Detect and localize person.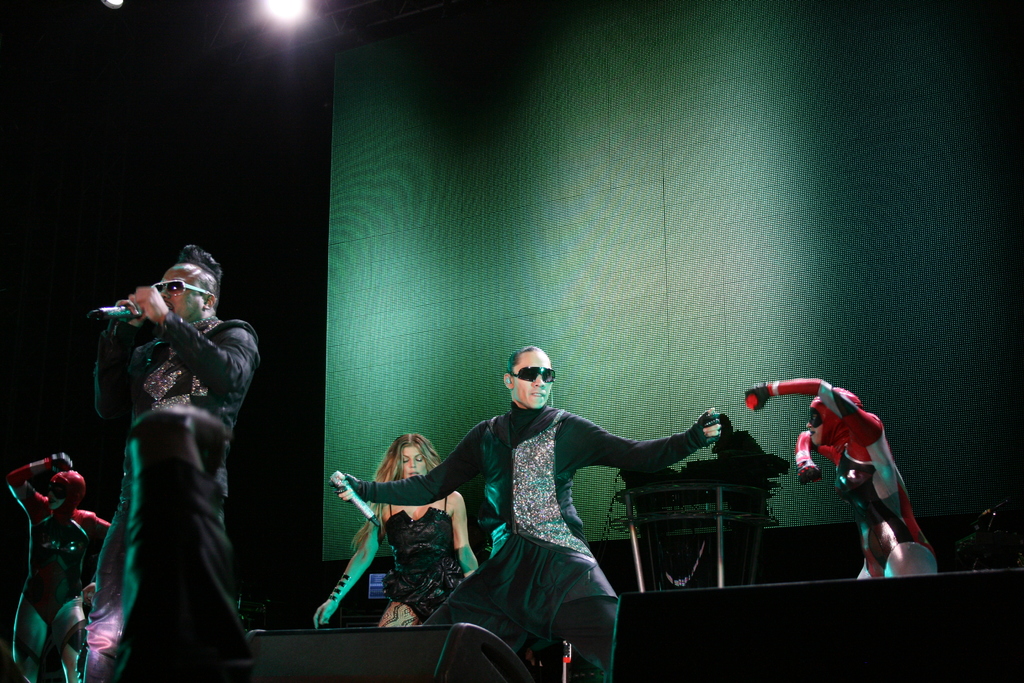
Localized at x1=6 y1=453 x2=111 y2=682.
